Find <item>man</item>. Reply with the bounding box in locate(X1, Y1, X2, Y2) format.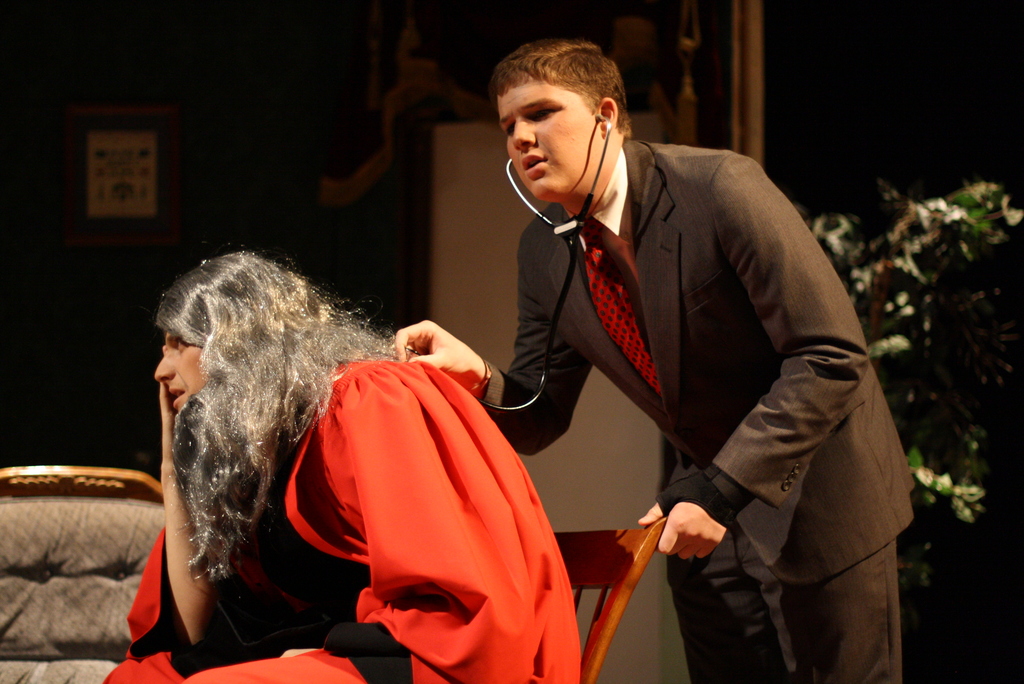
locate(100, 252, 583, 683).
